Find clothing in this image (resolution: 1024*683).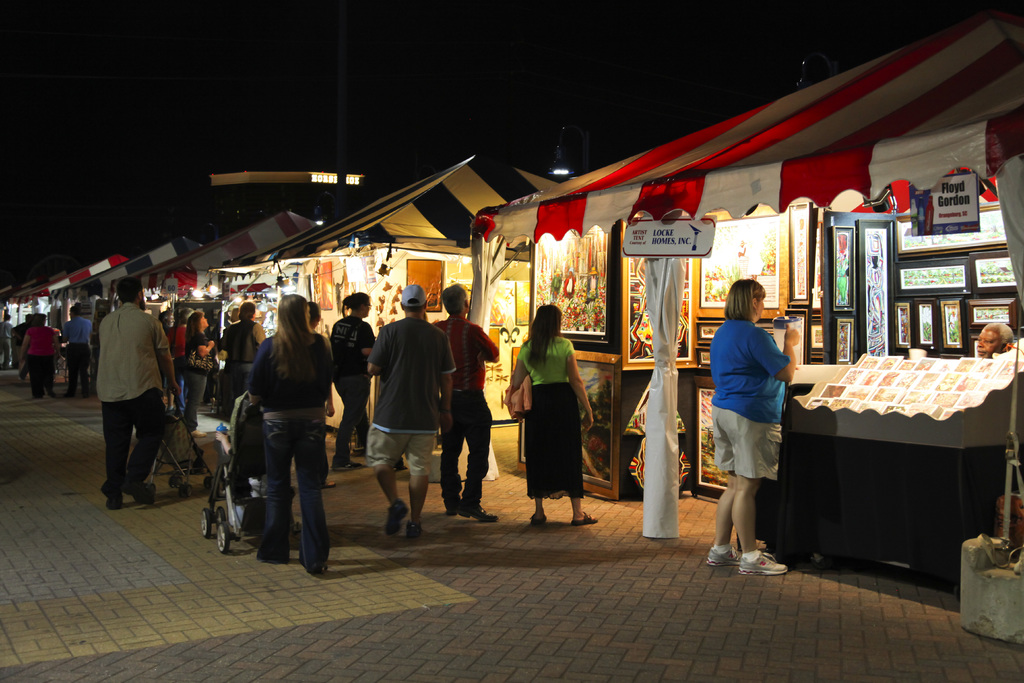
[0, 321, 13, 372].
